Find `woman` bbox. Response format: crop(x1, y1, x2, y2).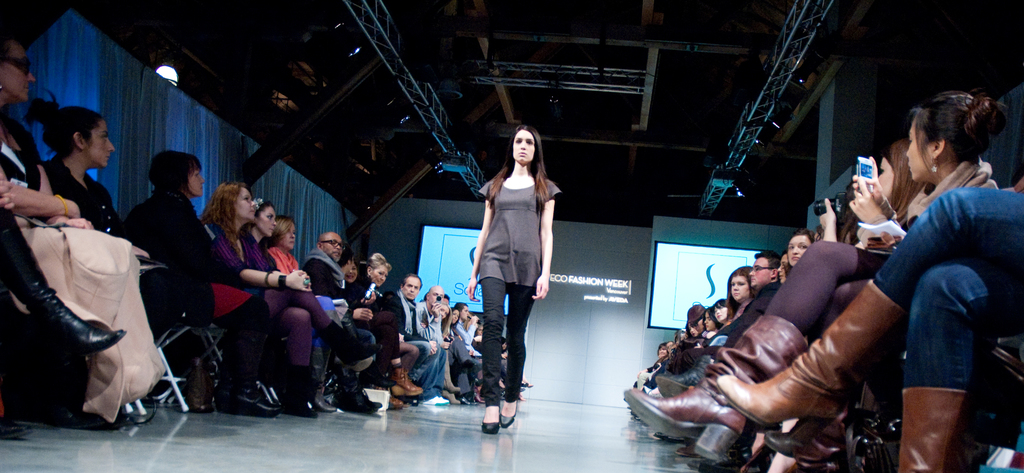
crop(54, 110, 142, 266).
